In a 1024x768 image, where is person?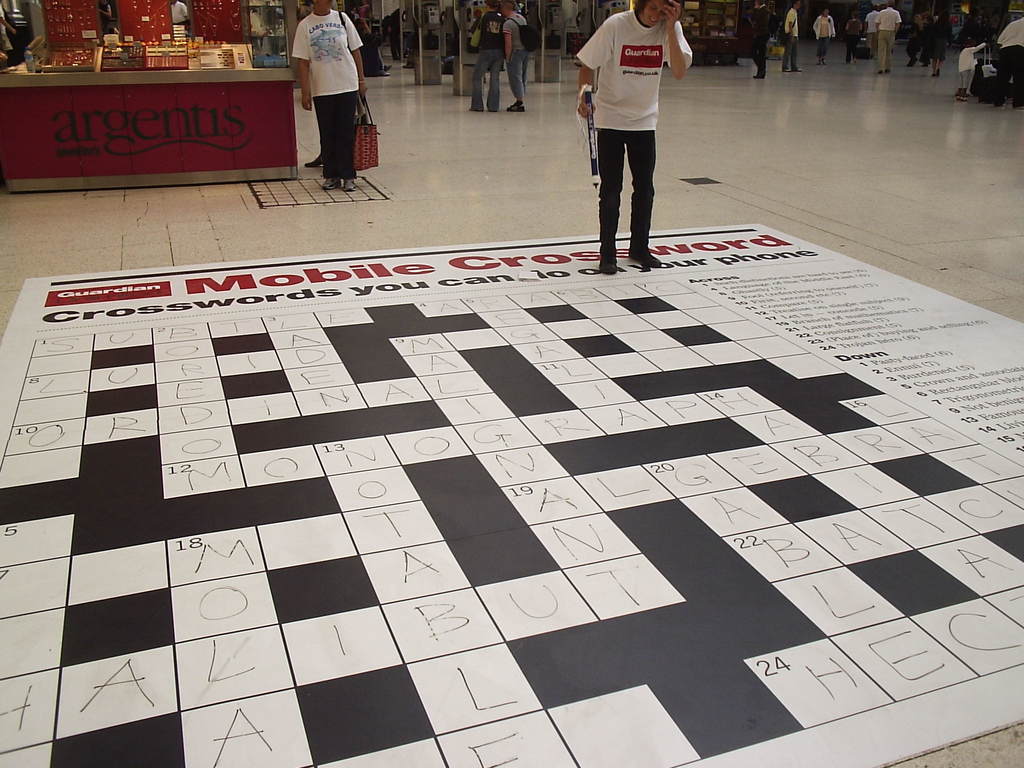
pyautogui.locateOnScreen(778, 0, 806, 74).
